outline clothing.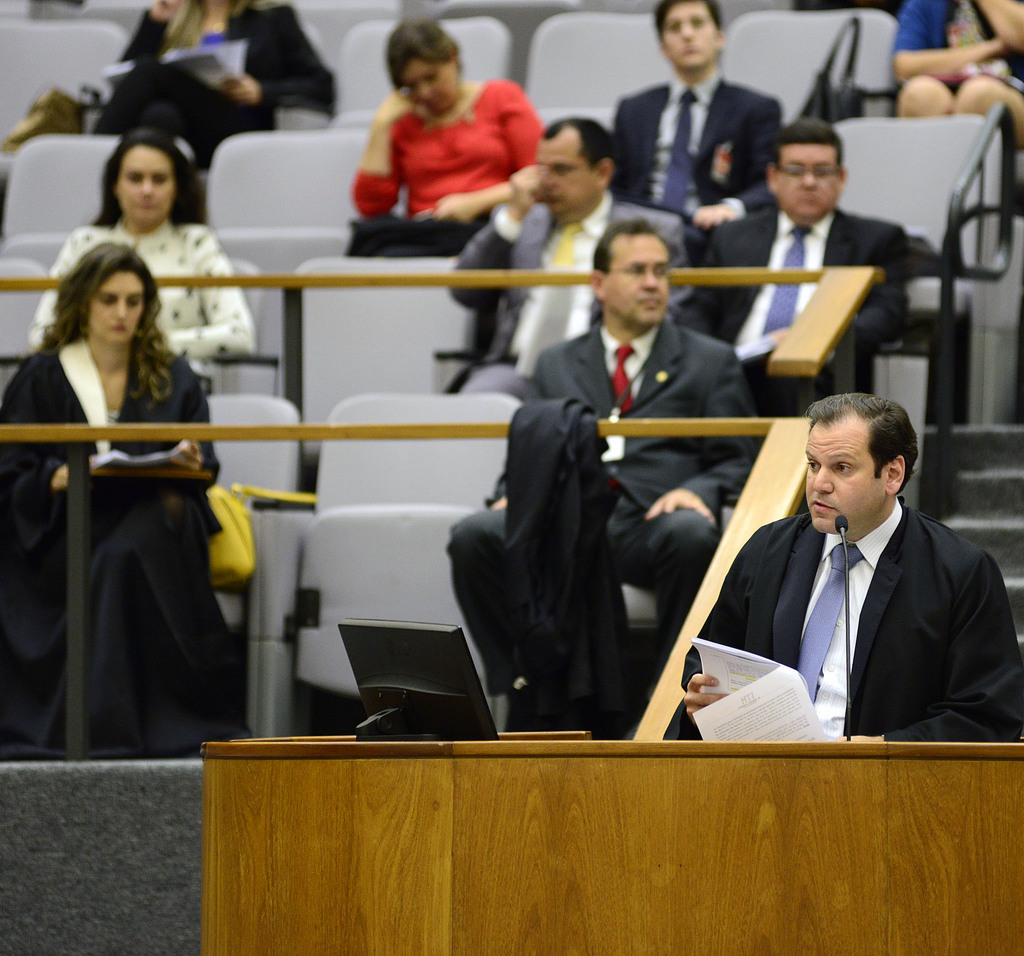
Outline: <bbox>894, 0, 1023, 133</bbox>.
